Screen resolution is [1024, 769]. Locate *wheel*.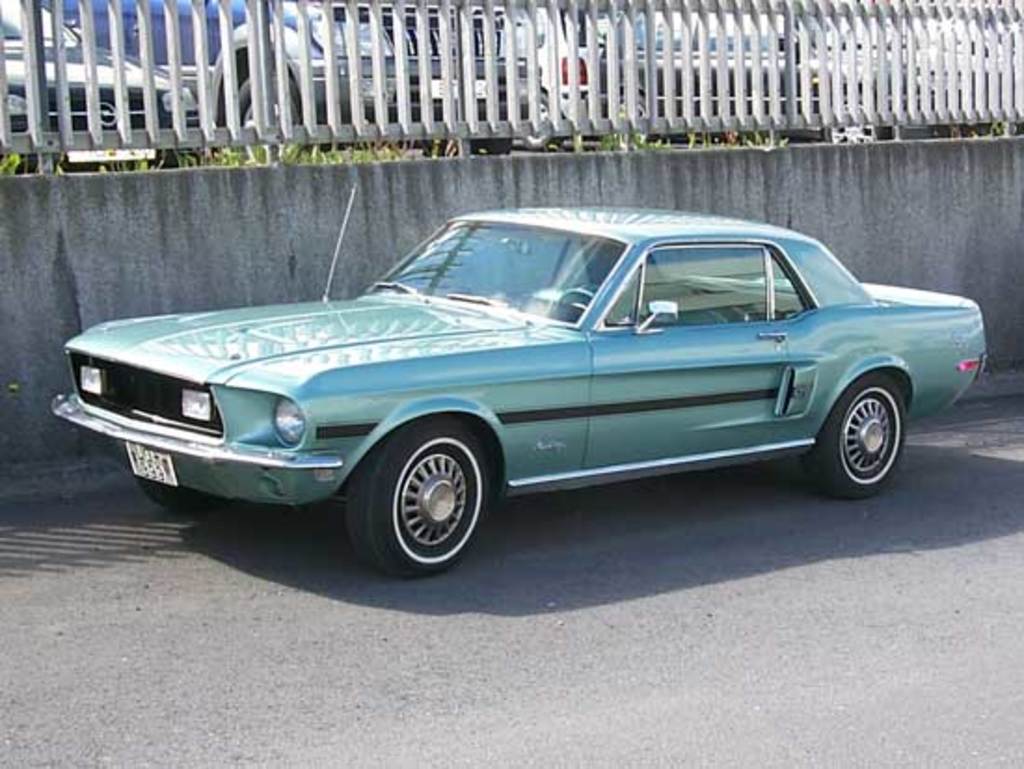
bbox(147, 479, 218, 512).
